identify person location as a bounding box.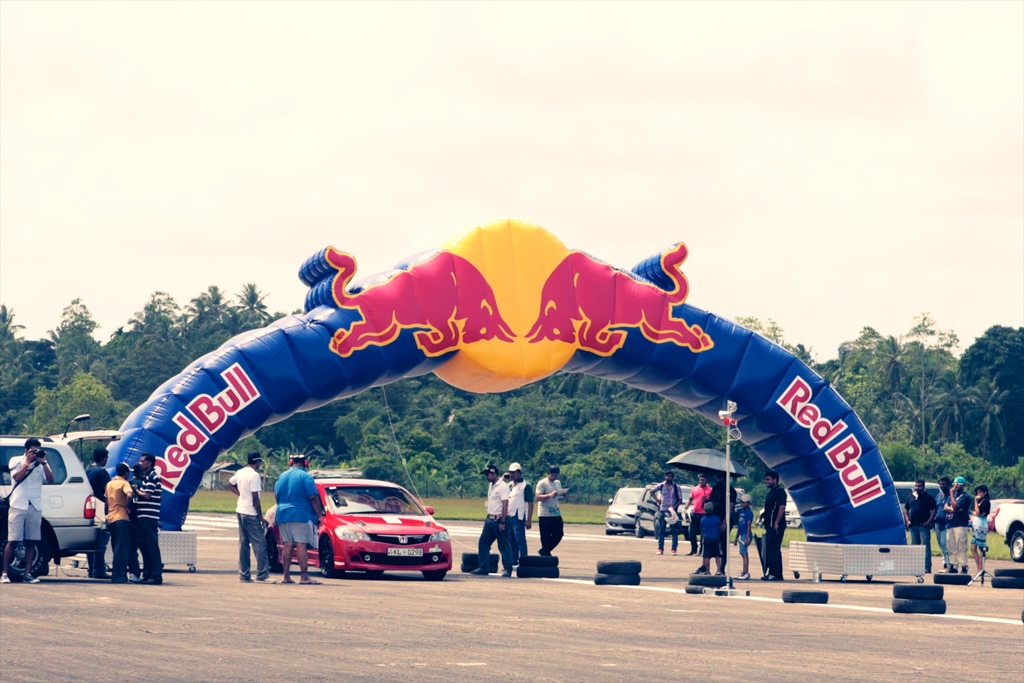
select_region(968, 491, 1000, 583).
